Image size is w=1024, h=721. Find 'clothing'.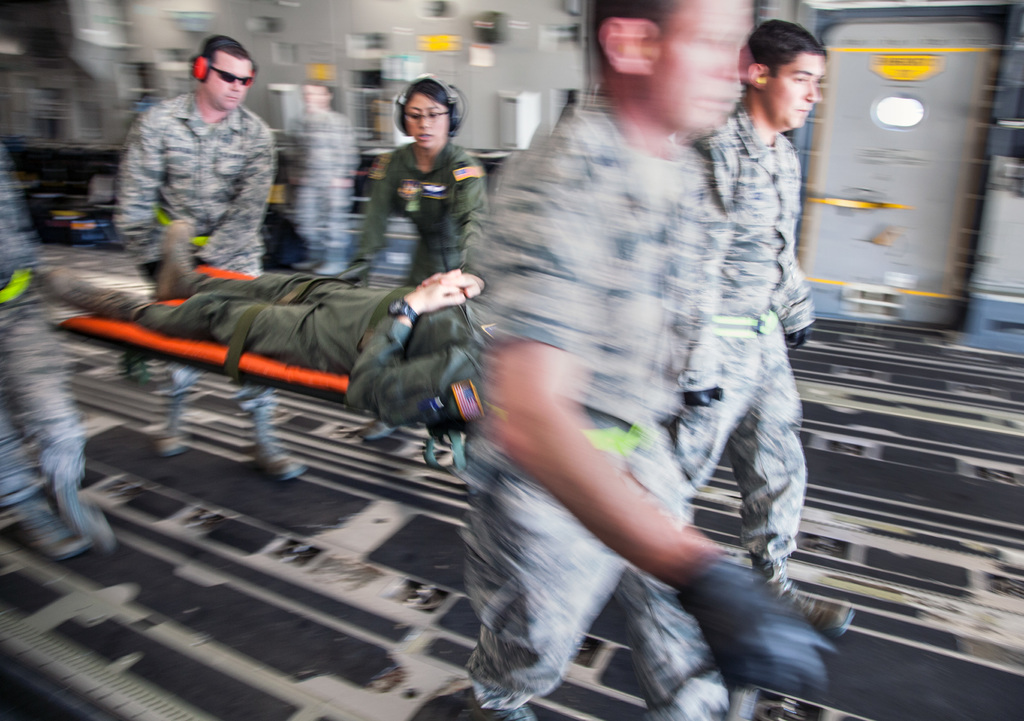
[680, 97, 817, 605].
